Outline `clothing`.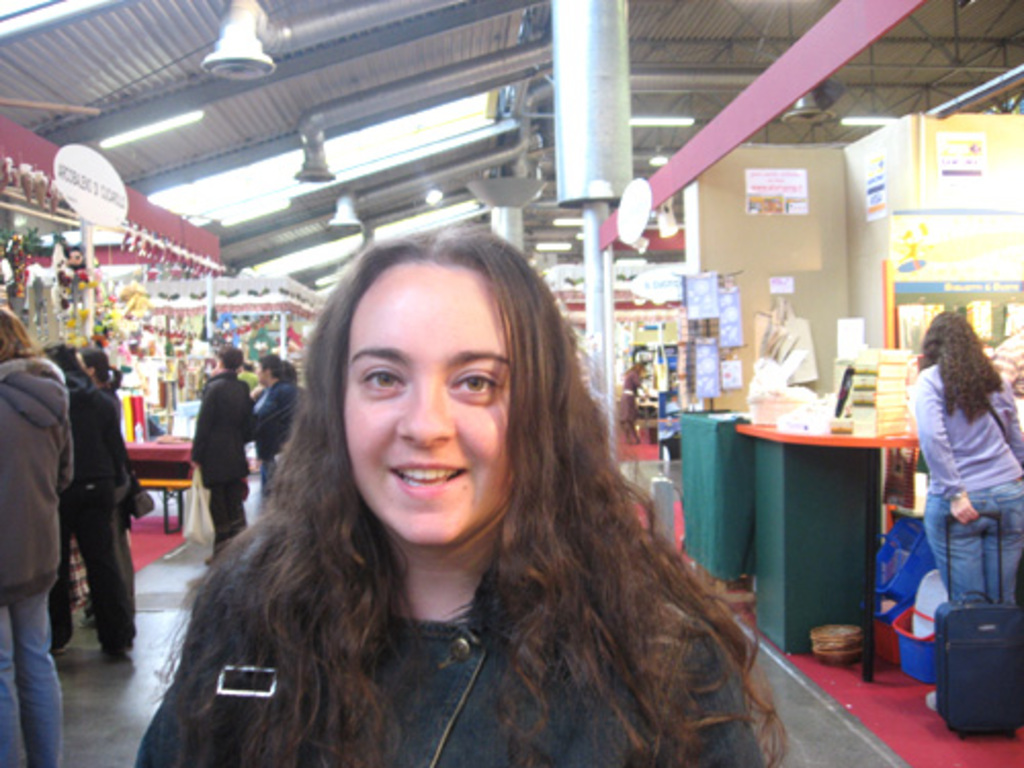
Outline: 55 371 139 657.
